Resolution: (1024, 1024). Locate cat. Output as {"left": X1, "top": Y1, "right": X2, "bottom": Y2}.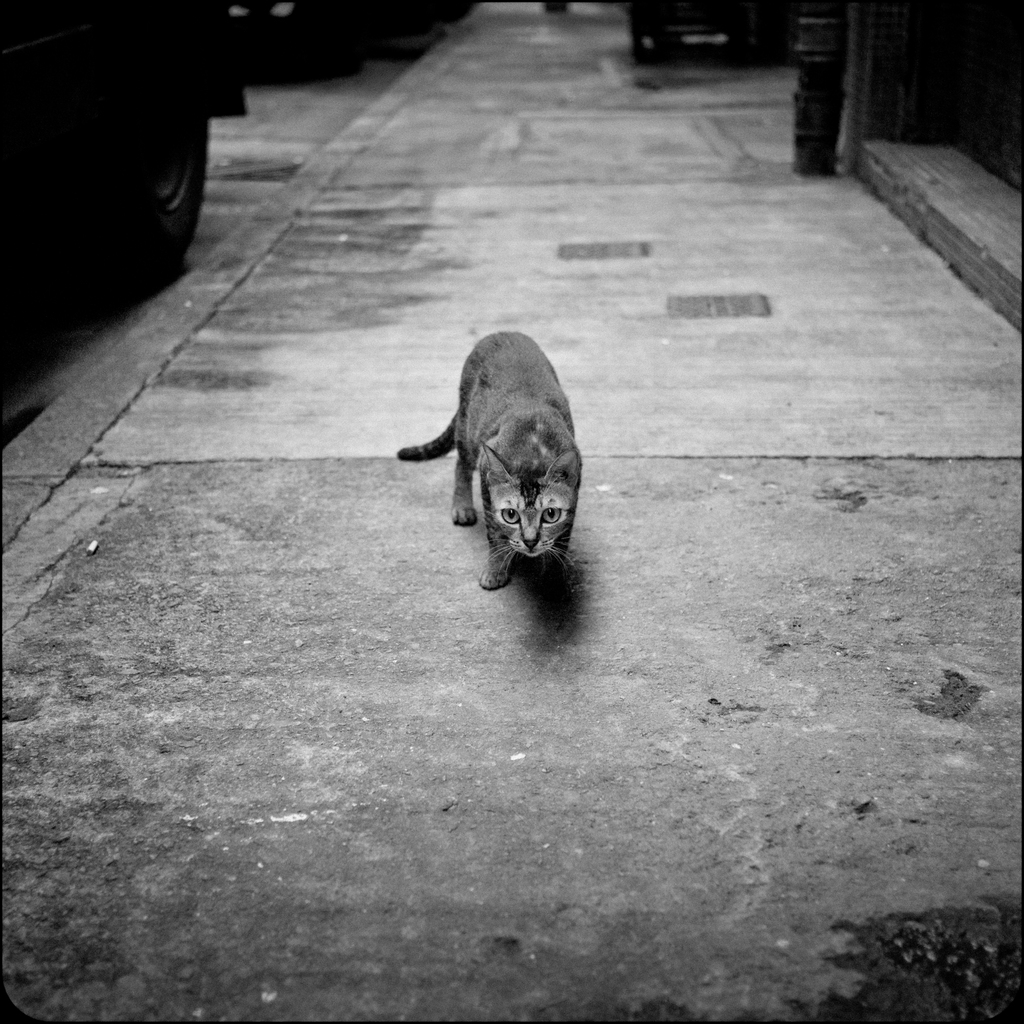
{"left": 393, "top": 332, "right": 584, "bottom": 593}.
